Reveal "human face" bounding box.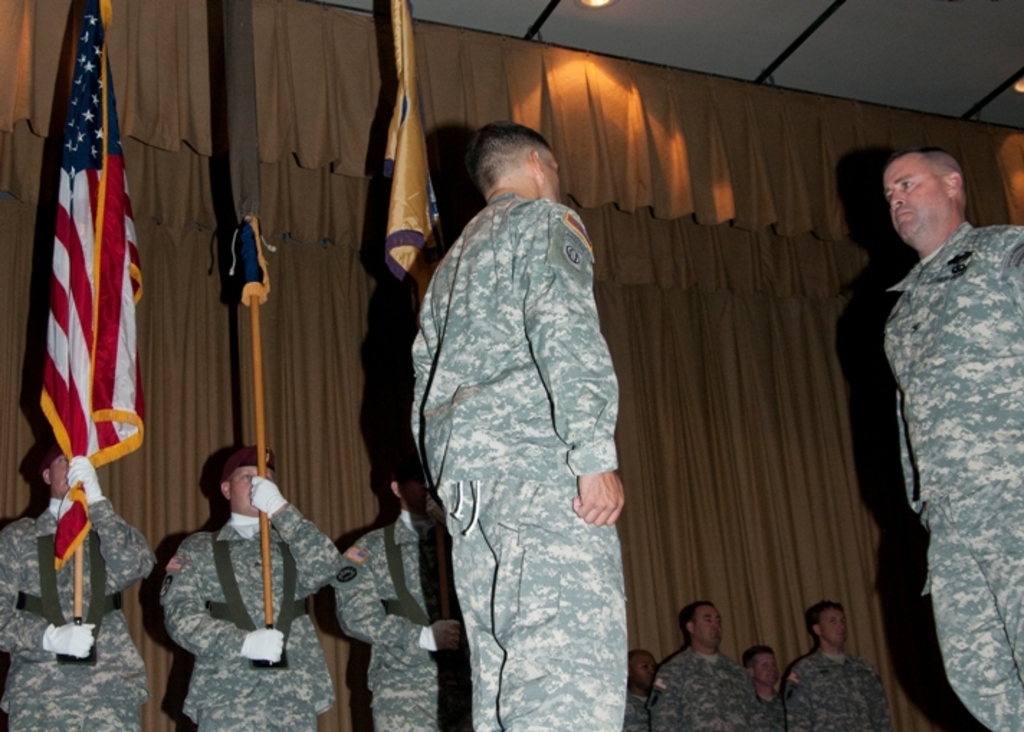
Revealed: locate(884, 160, 948, 239).
